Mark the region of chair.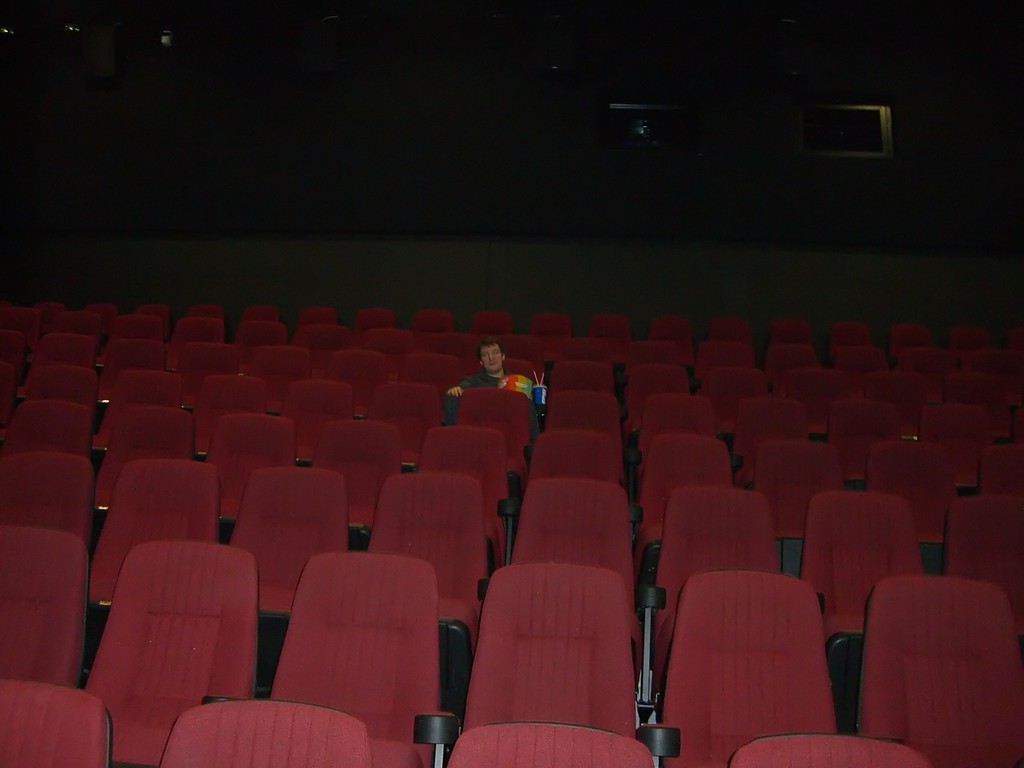
Region: l=945, t=492, r=1023, b=622.
